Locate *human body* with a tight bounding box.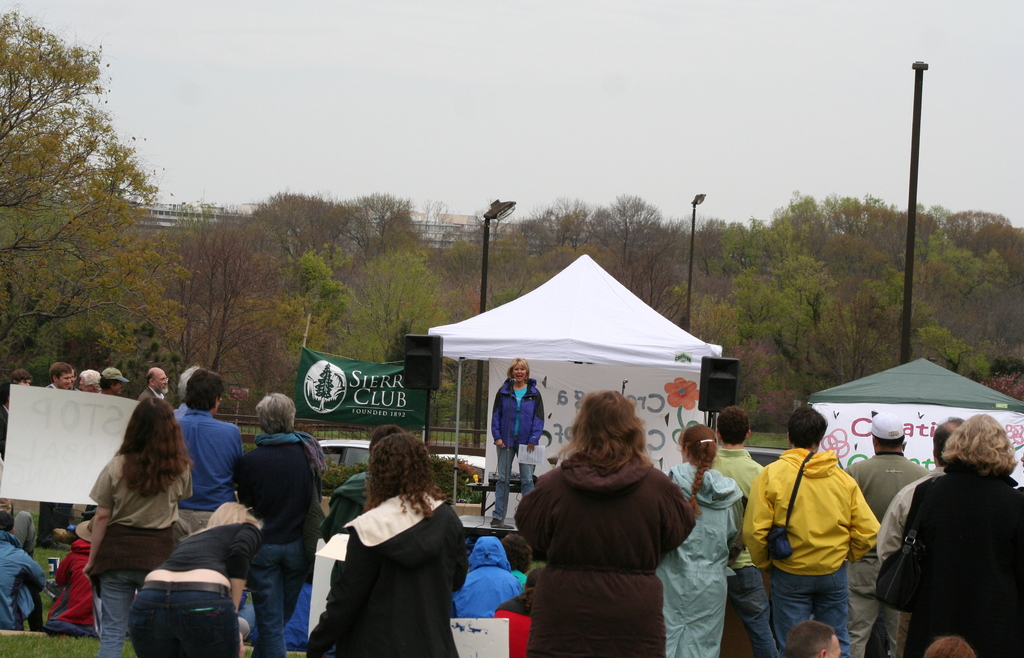
l=487, t=375, r=546, b=529.
